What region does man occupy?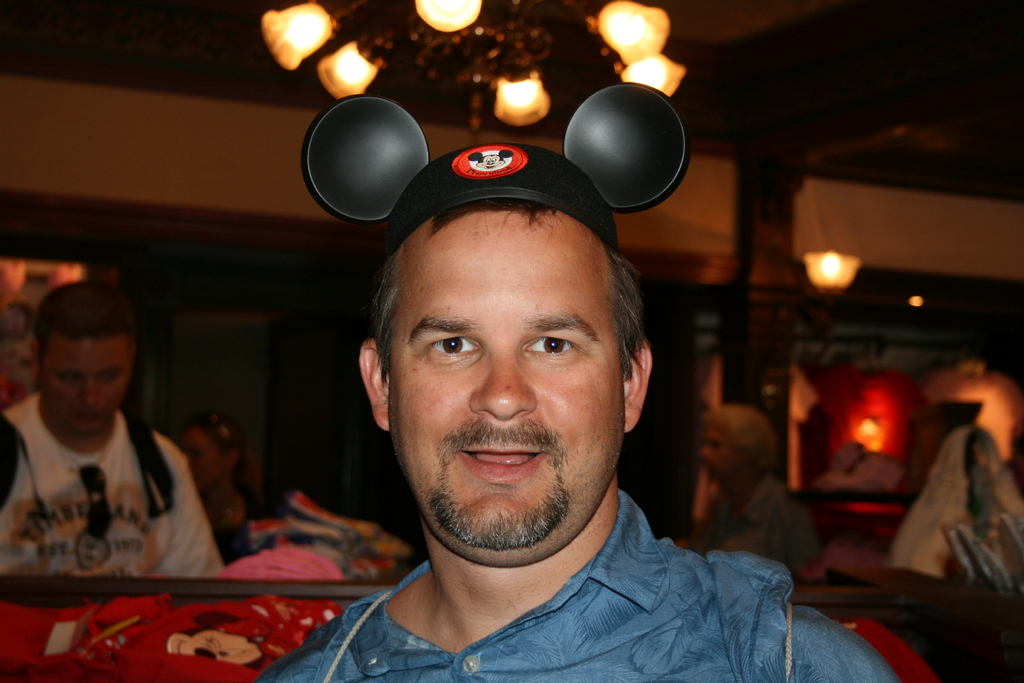
(left=691, top=410, right=808, bottom=568).
